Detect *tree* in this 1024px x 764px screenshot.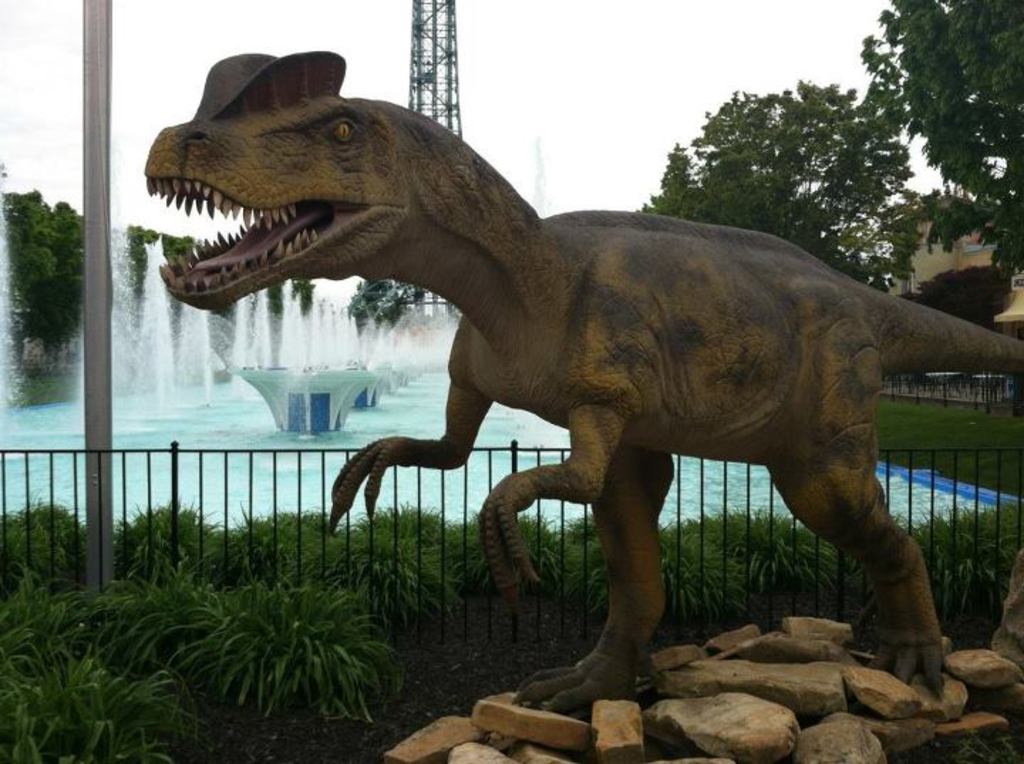
Detection: 344, 276, 420, 337.
